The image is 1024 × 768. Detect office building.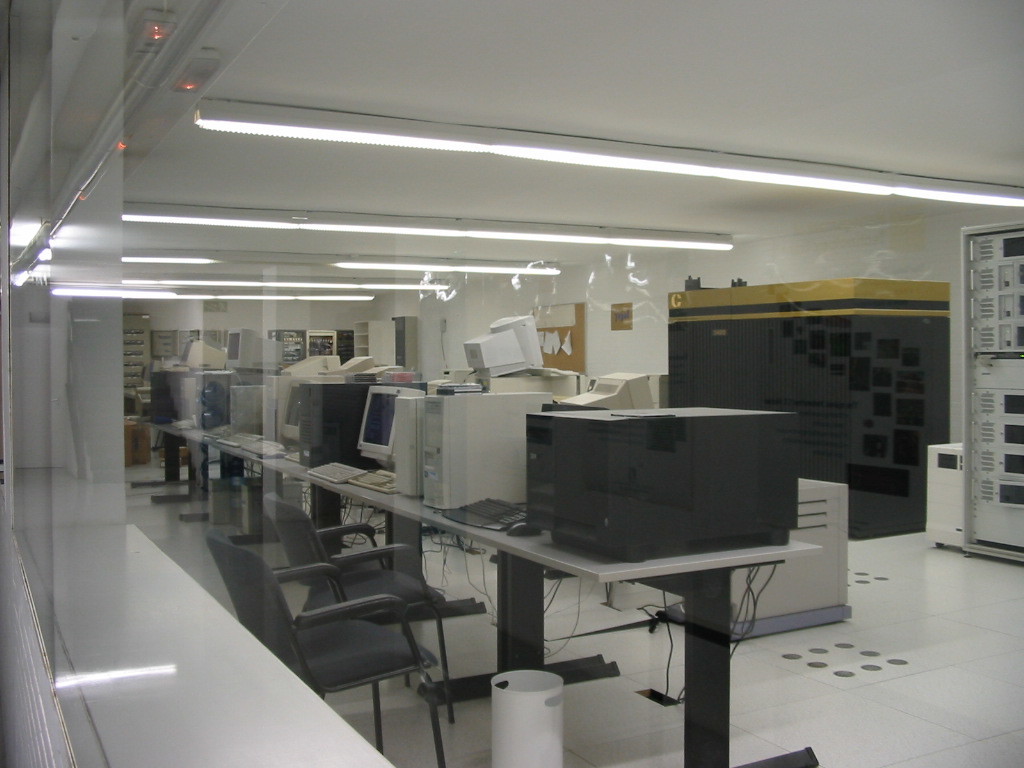
Detection: <region>45, 24, 974, 767</region>.
